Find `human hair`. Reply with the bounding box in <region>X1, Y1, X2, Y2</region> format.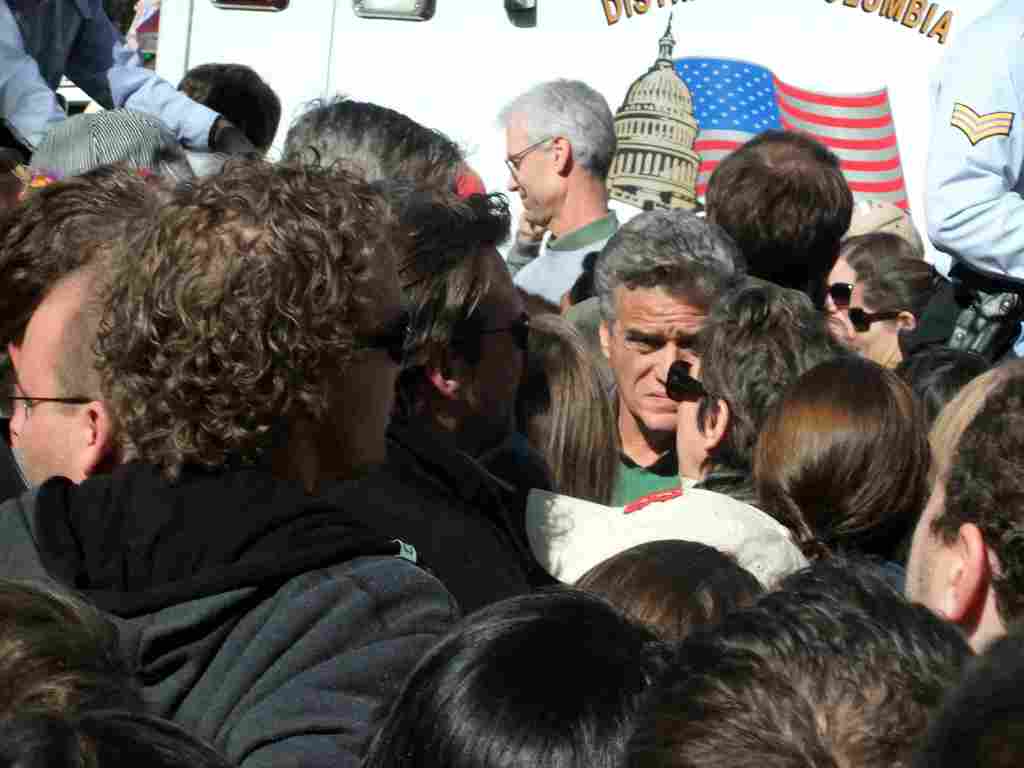
<region>696, 284, 860, 483</region>.
